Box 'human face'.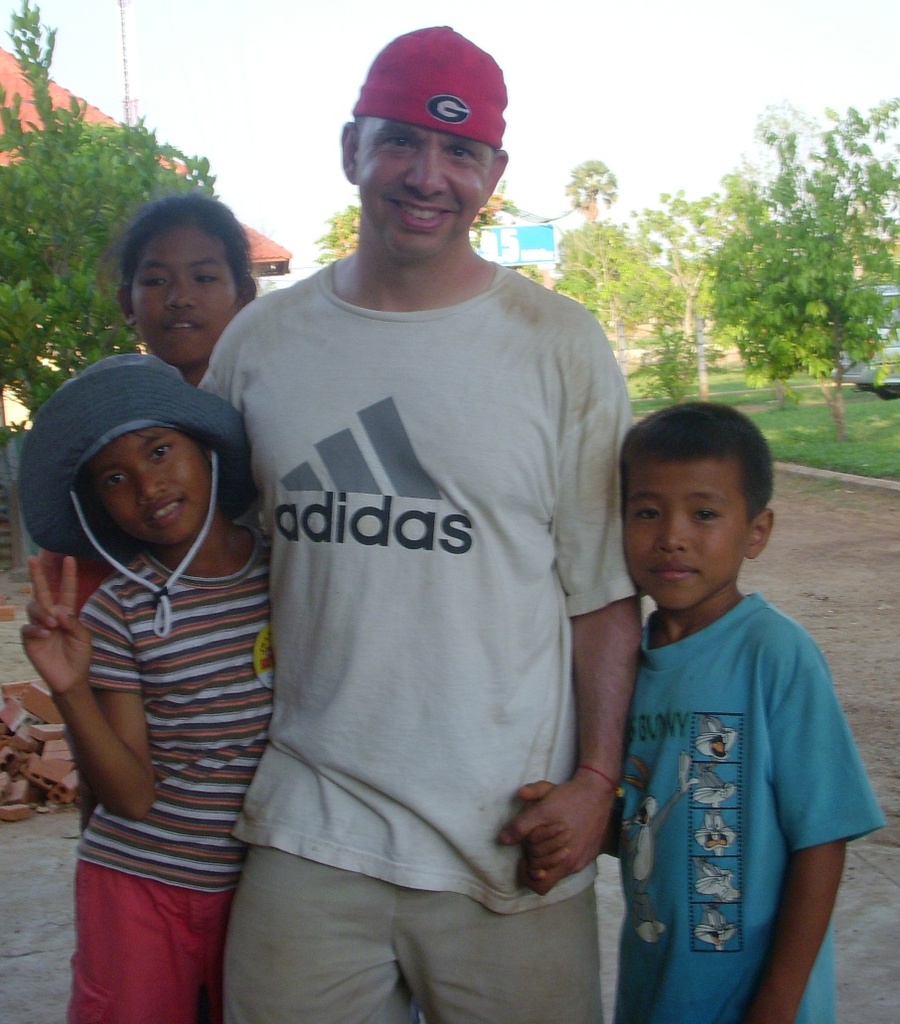
(left=619, top=461, right=745, bottom=617).
